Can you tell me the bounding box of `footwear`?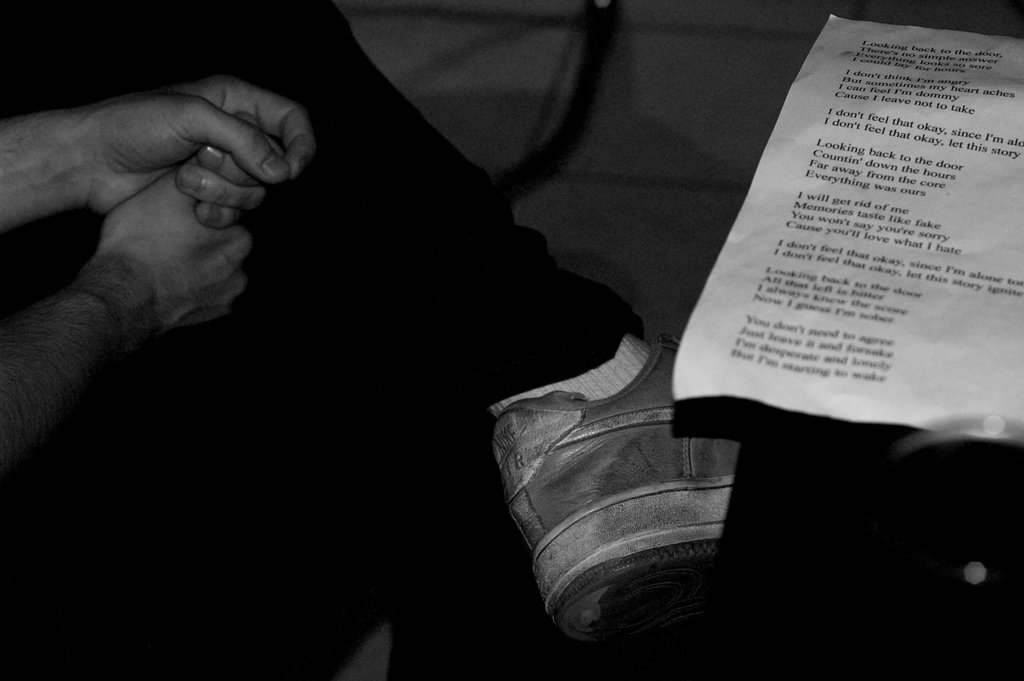
[left=494, top=335, right=755, bottom=649].
